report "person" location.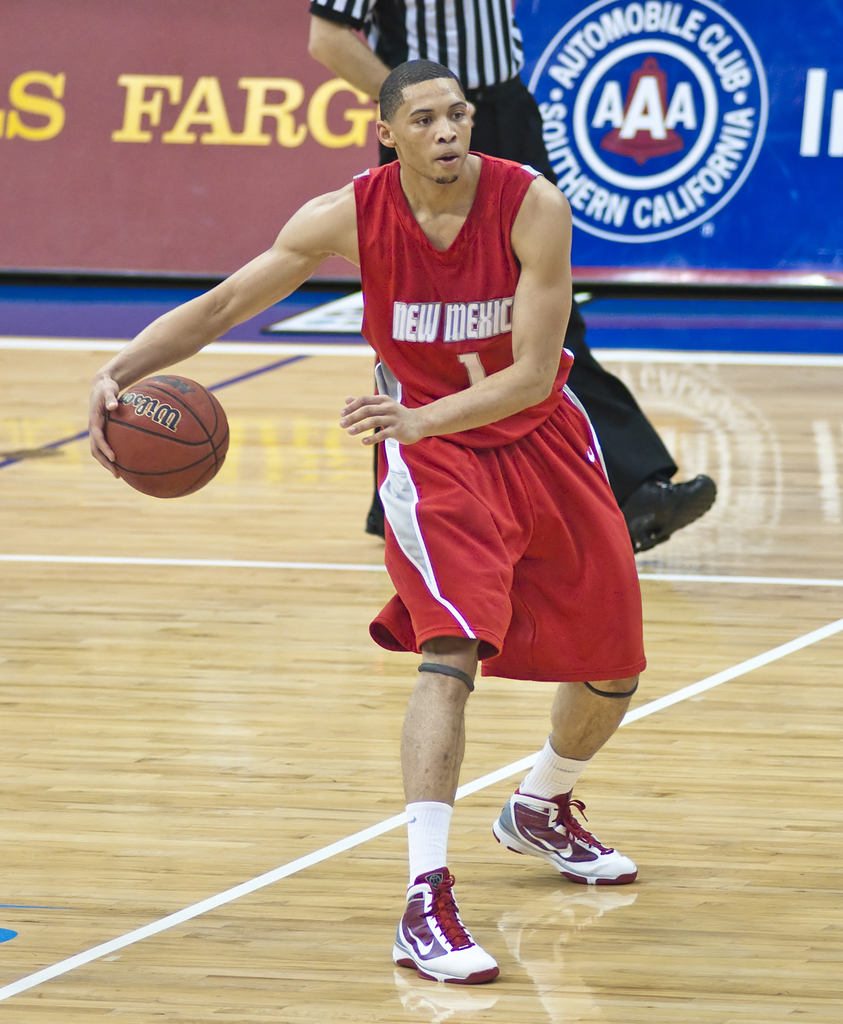
Report: x1=305, y1=0, x2=716, y2=560.
